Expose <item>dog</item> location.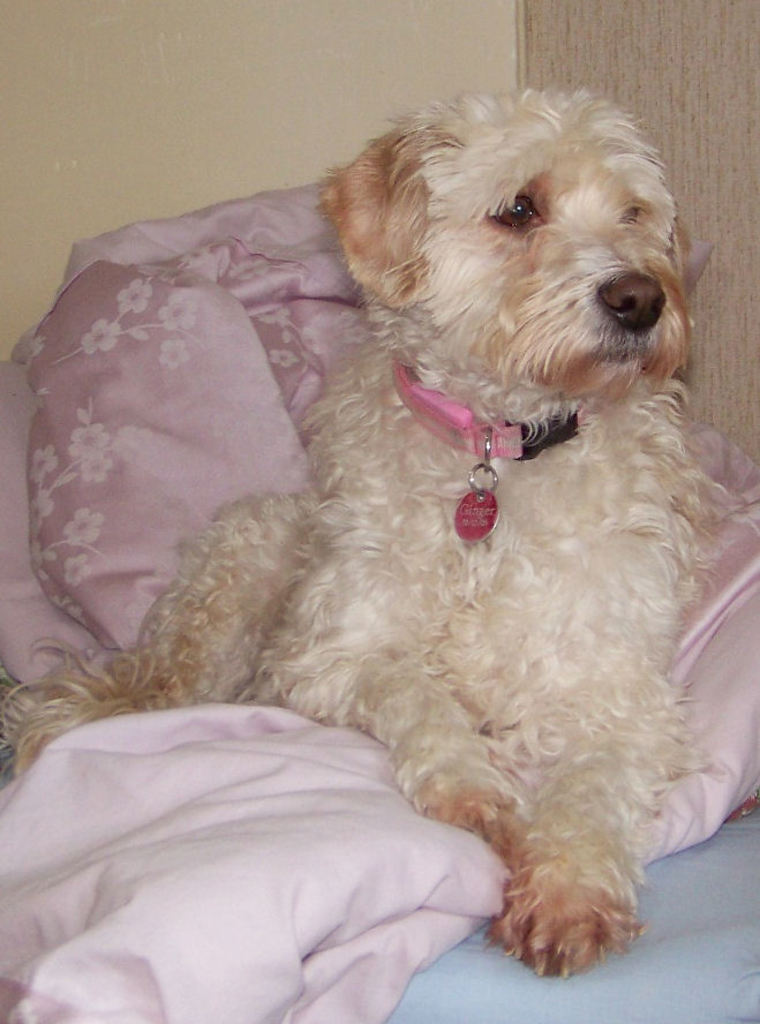
Exposed at 0,83,758,973.
